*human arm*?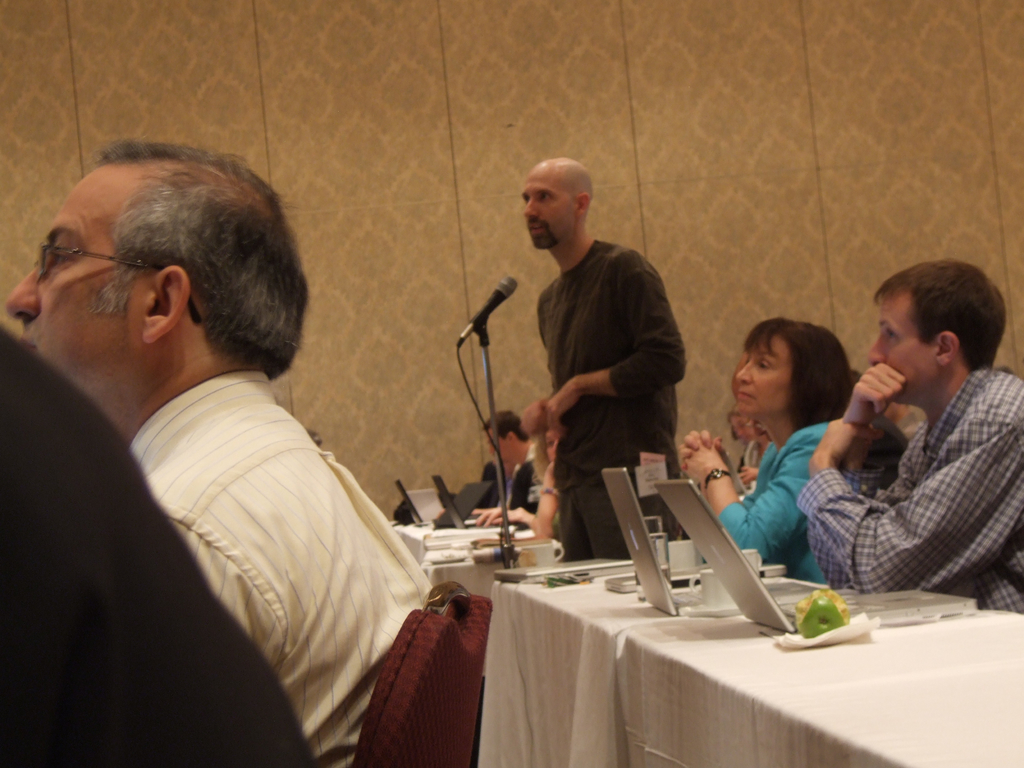
crop(733, 461, 764, 484)
